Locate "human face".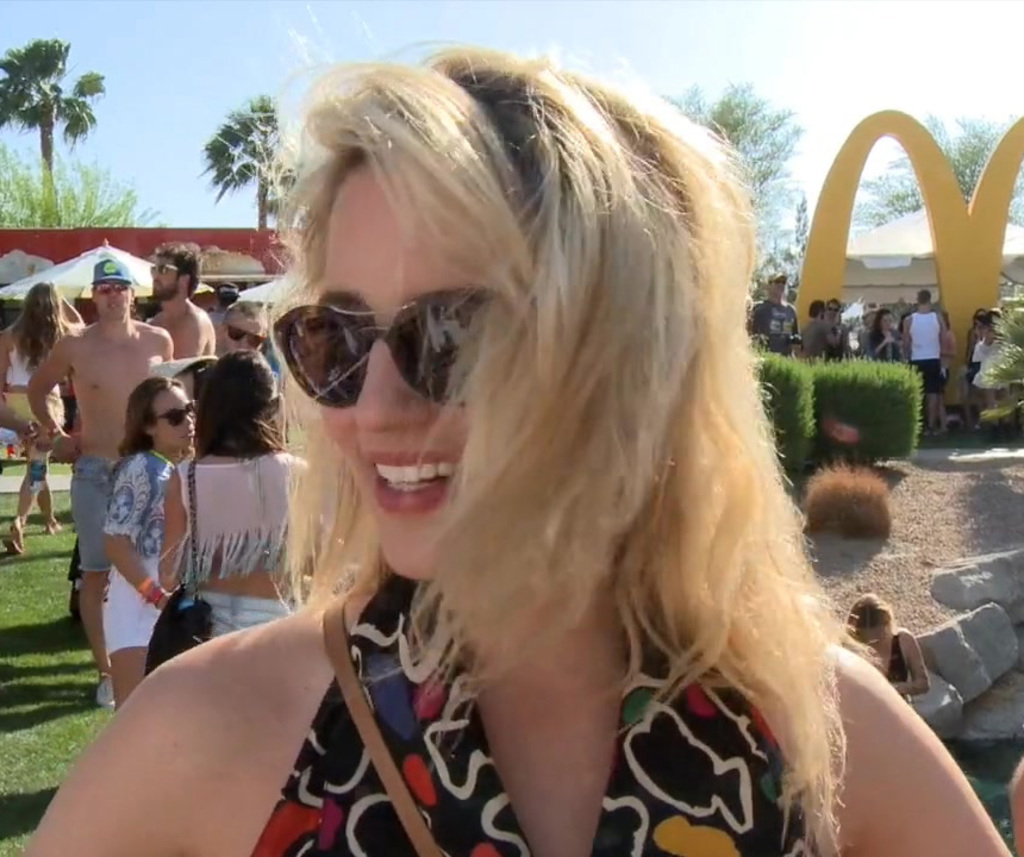
Bounding box: box=[878, 313, 889, 331].
